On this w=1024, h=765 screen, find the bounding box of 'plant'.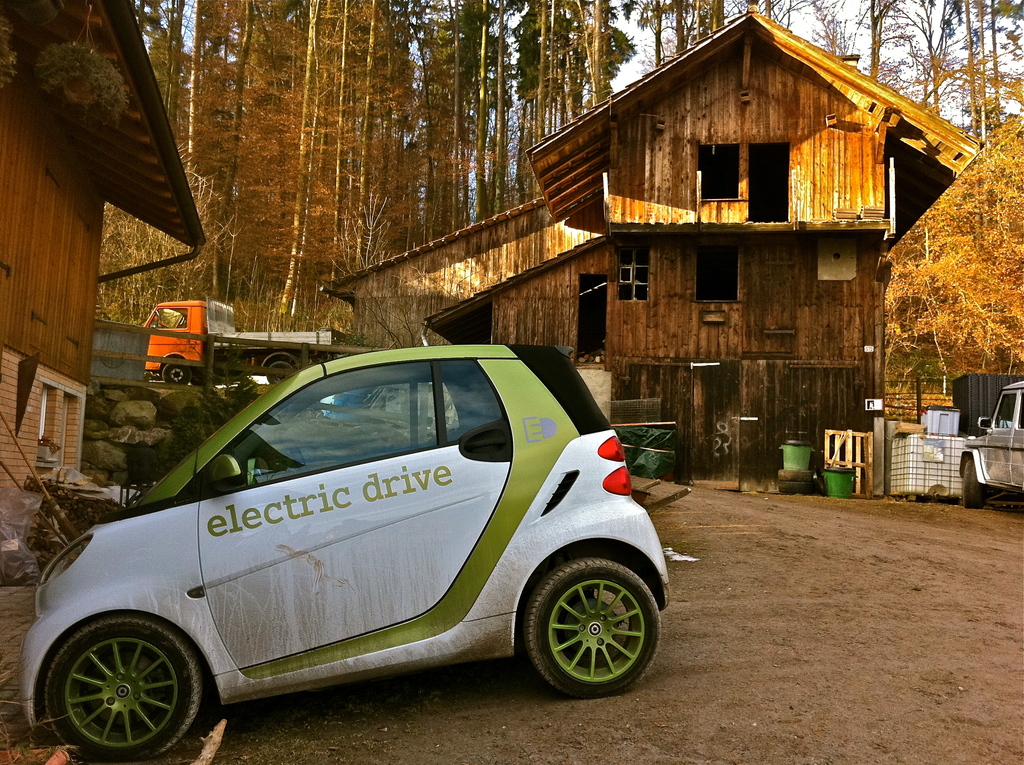
Bounding box: (154,377,254,484).
